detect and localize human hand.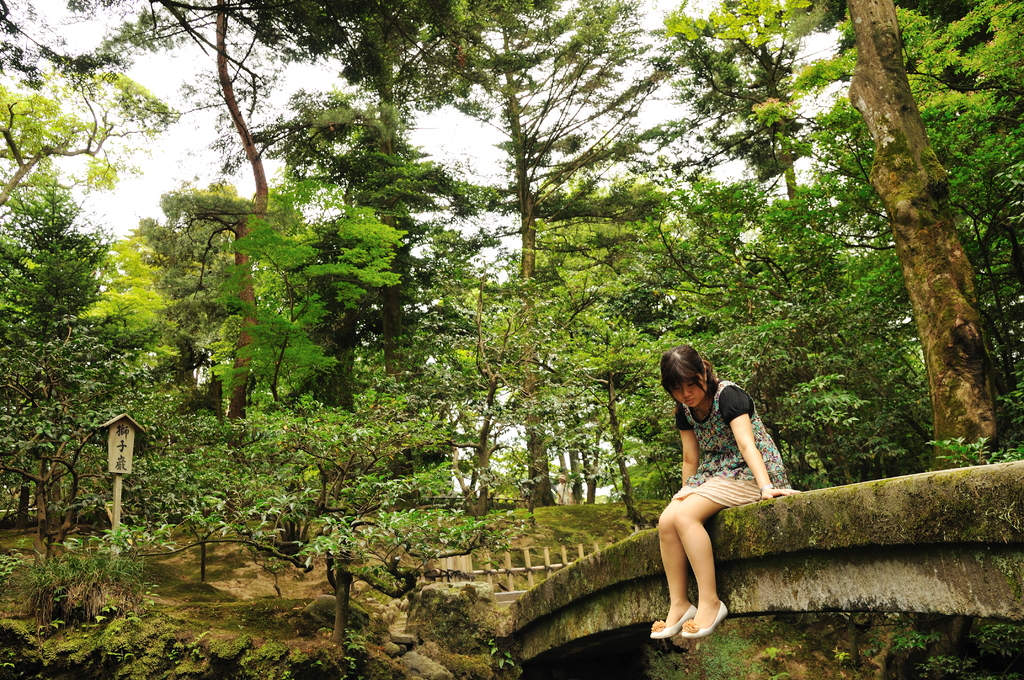
Localized at 760:487:799:500.
